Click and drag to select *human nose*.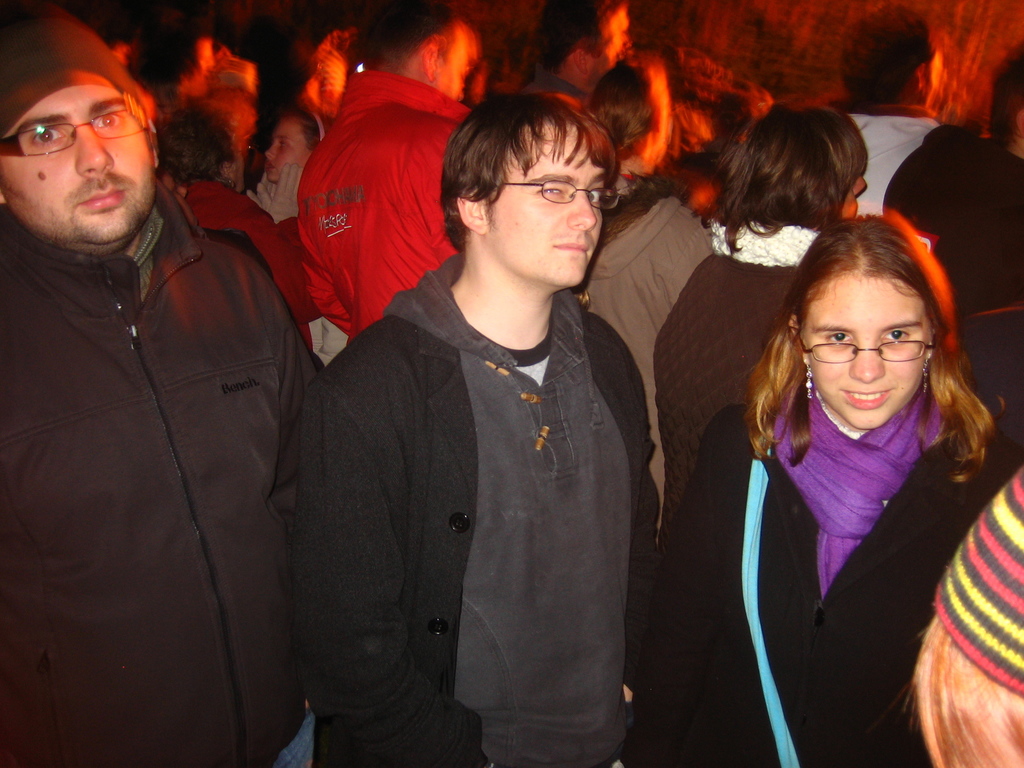
Selection: rect(262, 141, 276, 161).
